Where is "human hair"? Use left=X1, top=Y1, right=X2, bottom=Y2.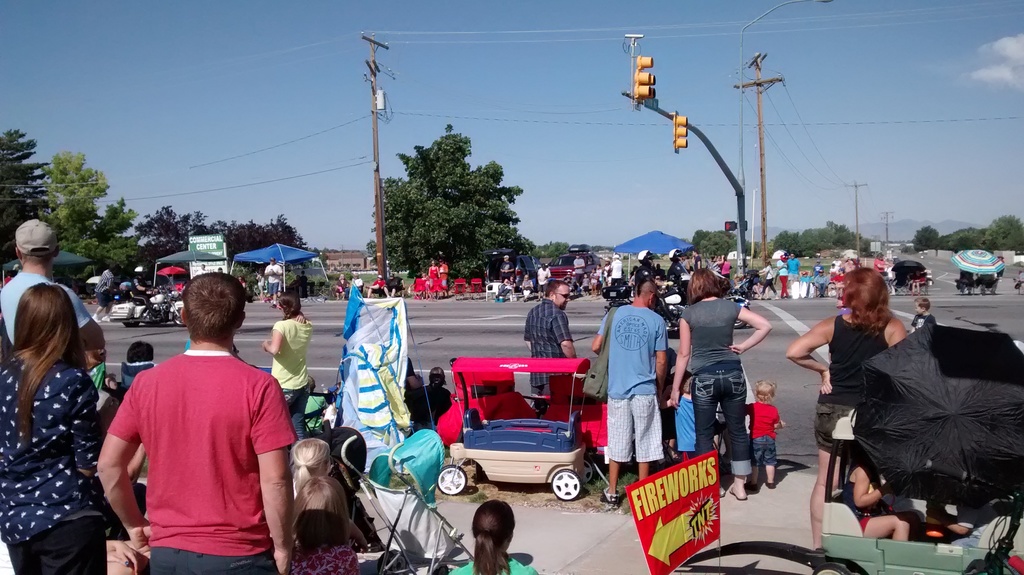
left=470, top=500, right=515, bottom=574.
